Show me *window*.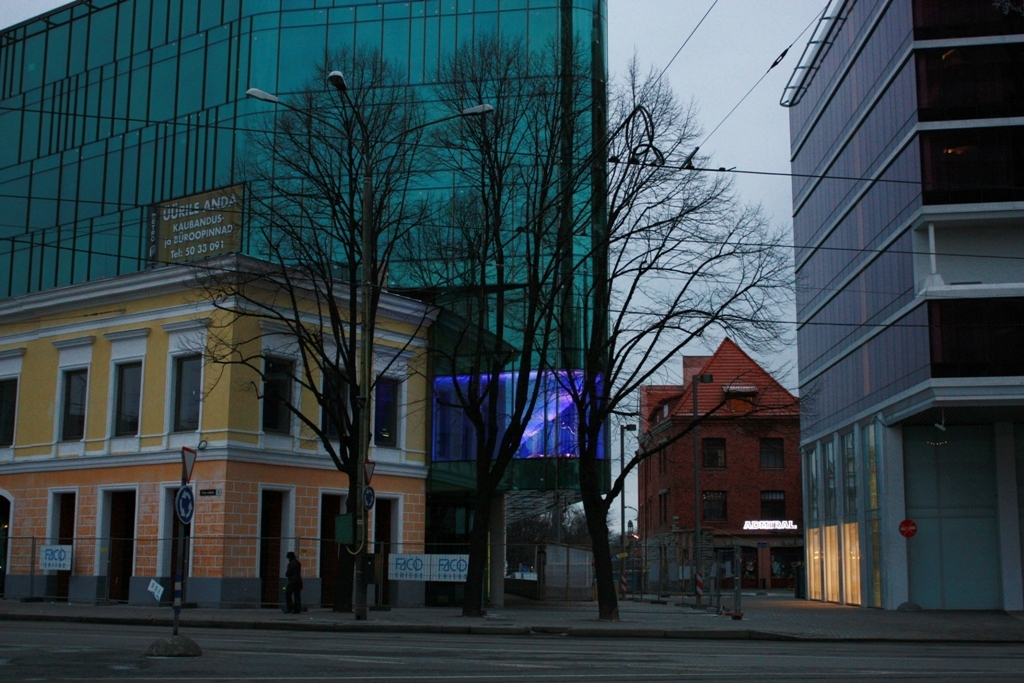
*window* is here: 697 492 733 528.
